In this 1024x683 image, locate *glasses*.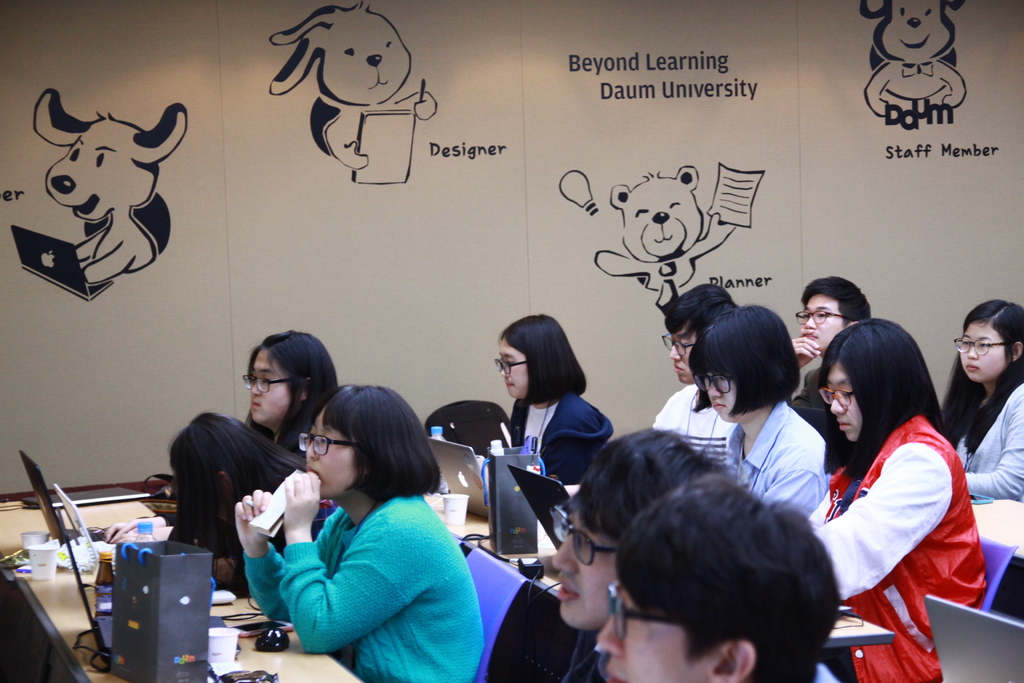
Bounding box: 300/434/355/457.
